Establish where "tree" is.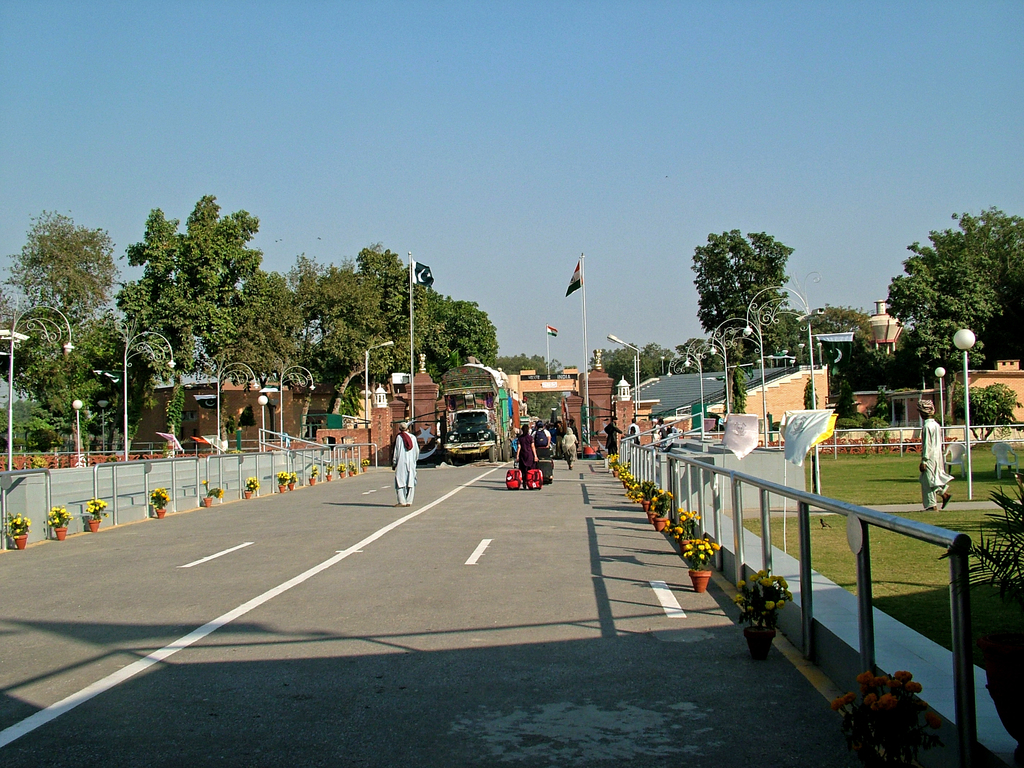
Established at (x1=492, y1=347, x2=559, y2=379).
